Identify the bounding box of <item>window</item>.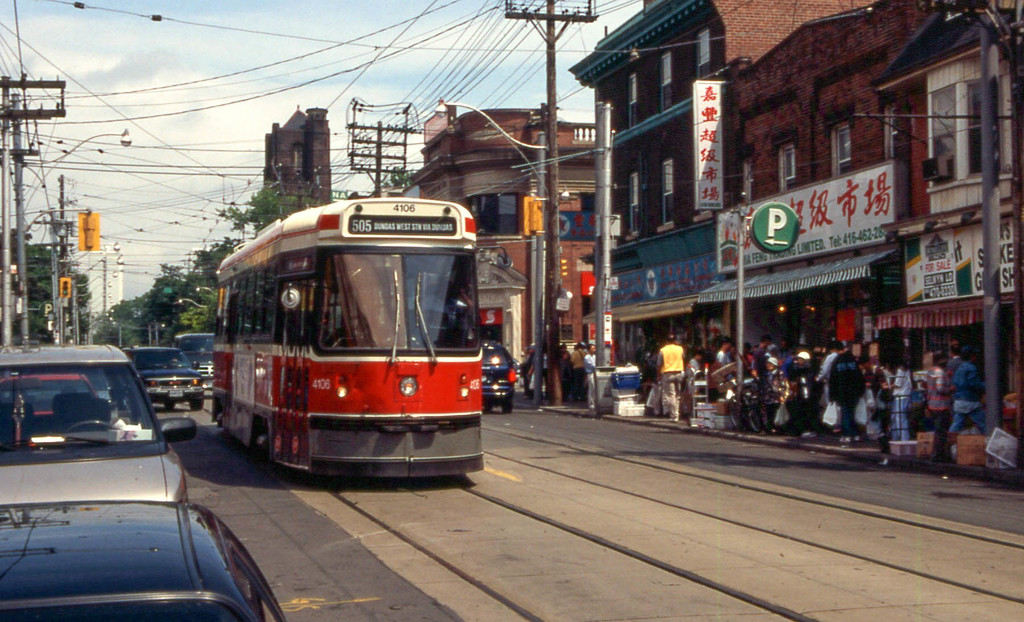
<region>881, 110, 896, 161</region>.
